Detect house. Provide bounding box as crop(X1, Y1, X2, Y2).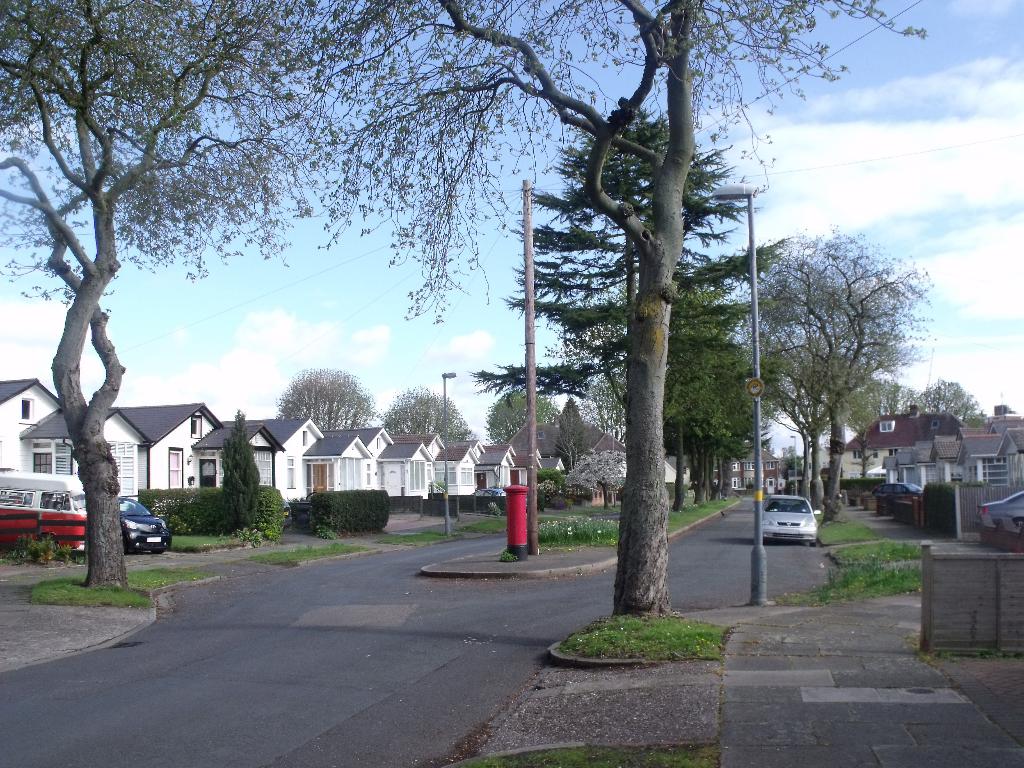
crop(92, 403, 215, 494).
